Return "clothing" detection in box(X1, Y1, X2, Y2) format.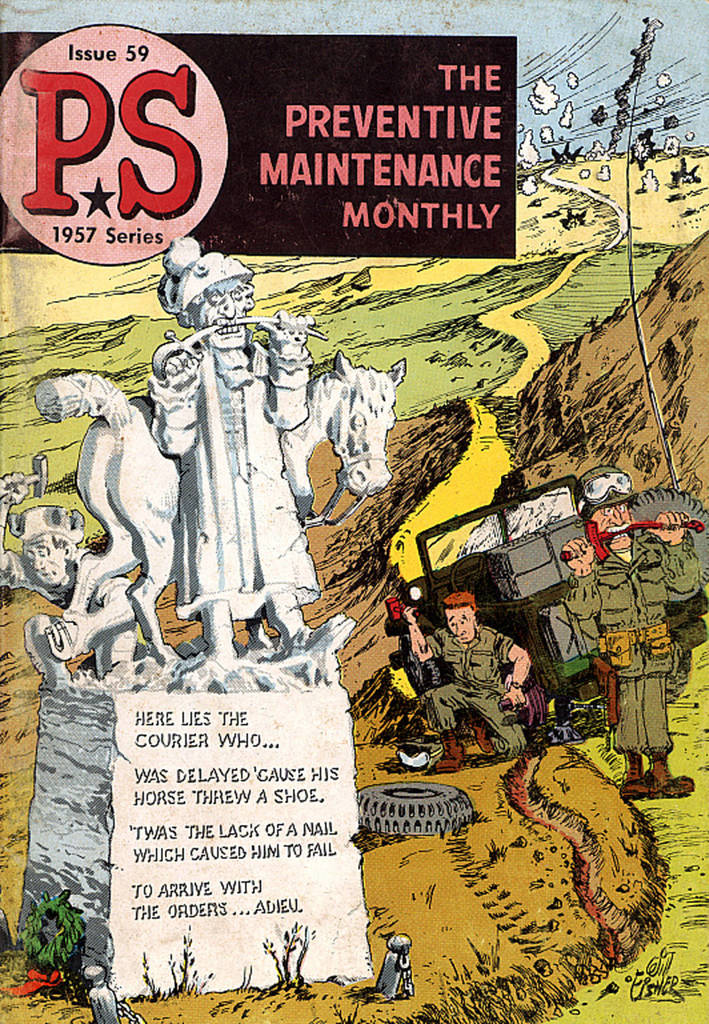
box(126, 336, 323, 621).
